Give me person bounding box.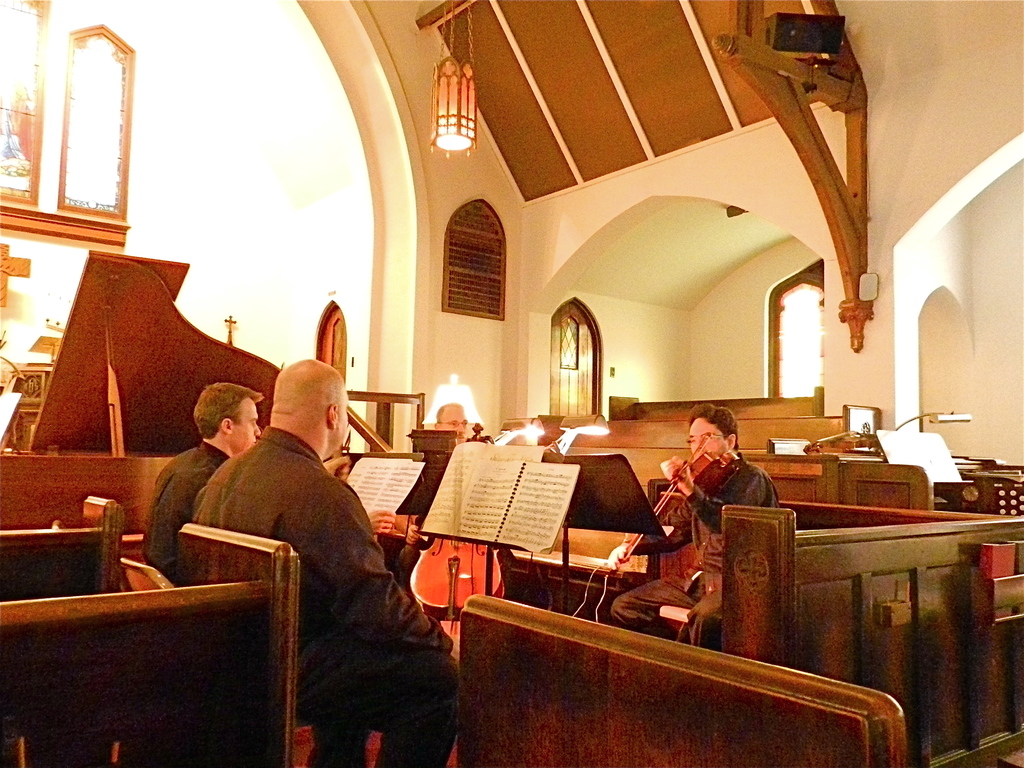
Rect(146, 375, 259, 584).
